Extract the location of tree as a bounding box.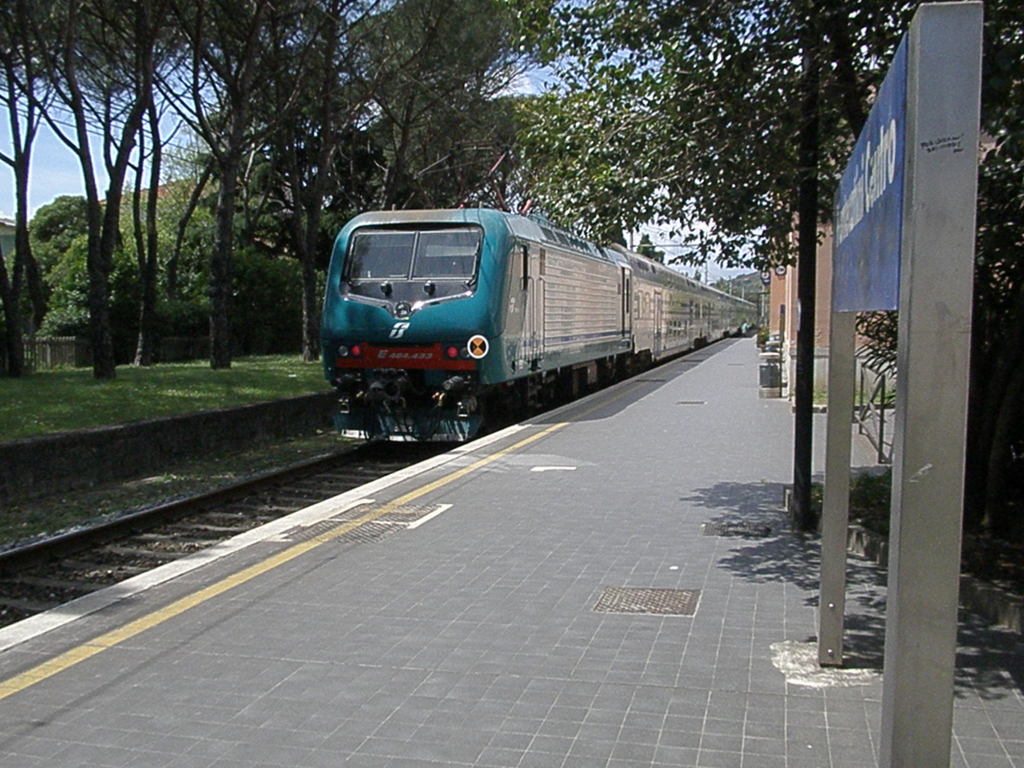
[530, 0, 1023, 560].
